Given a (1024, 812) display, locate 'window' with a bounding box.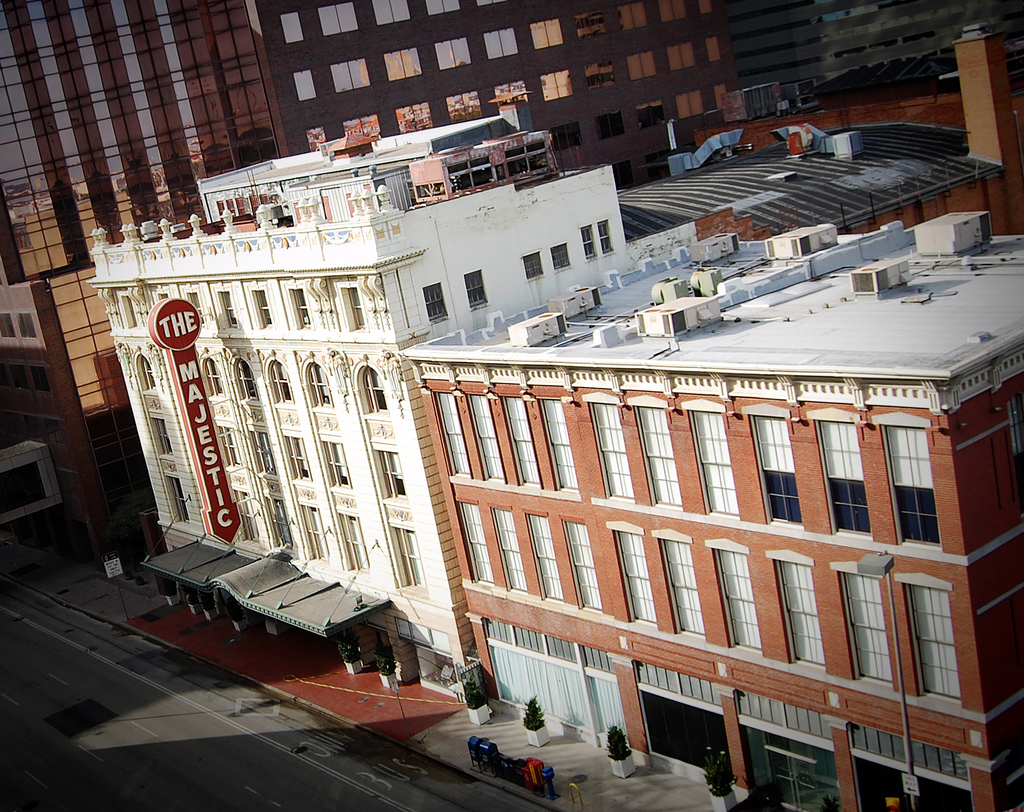
Located: bbox=(457, 501, 496, 585).
